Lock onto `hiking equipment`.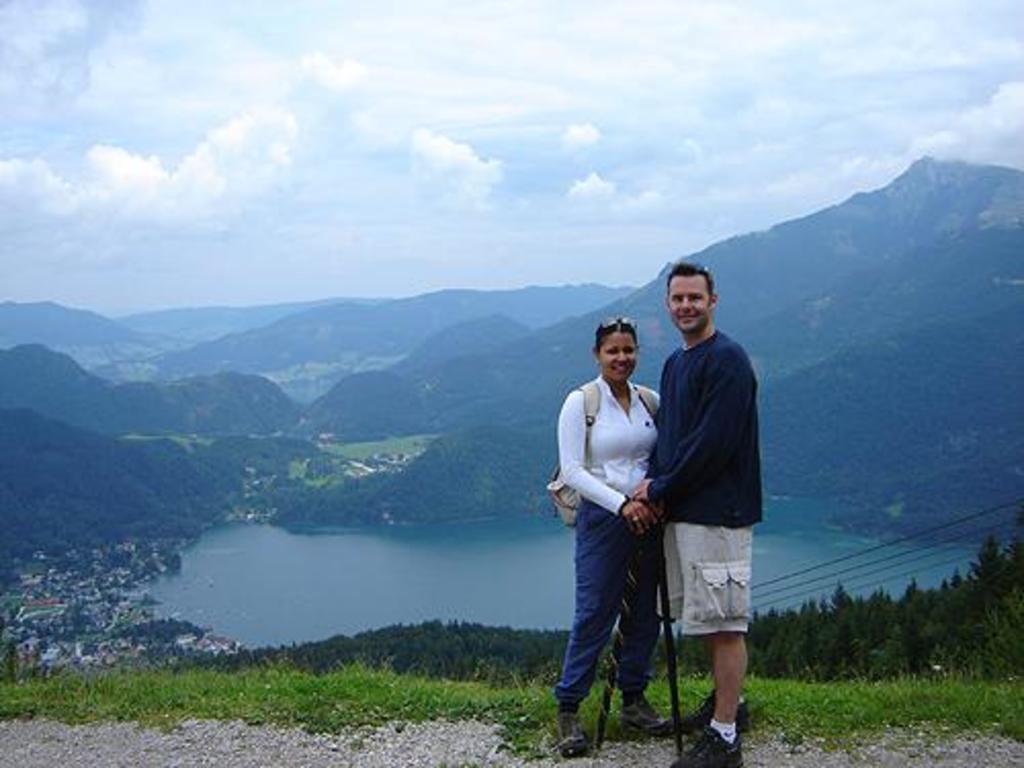
Locked: bbox(545, 377, 664, 539).
